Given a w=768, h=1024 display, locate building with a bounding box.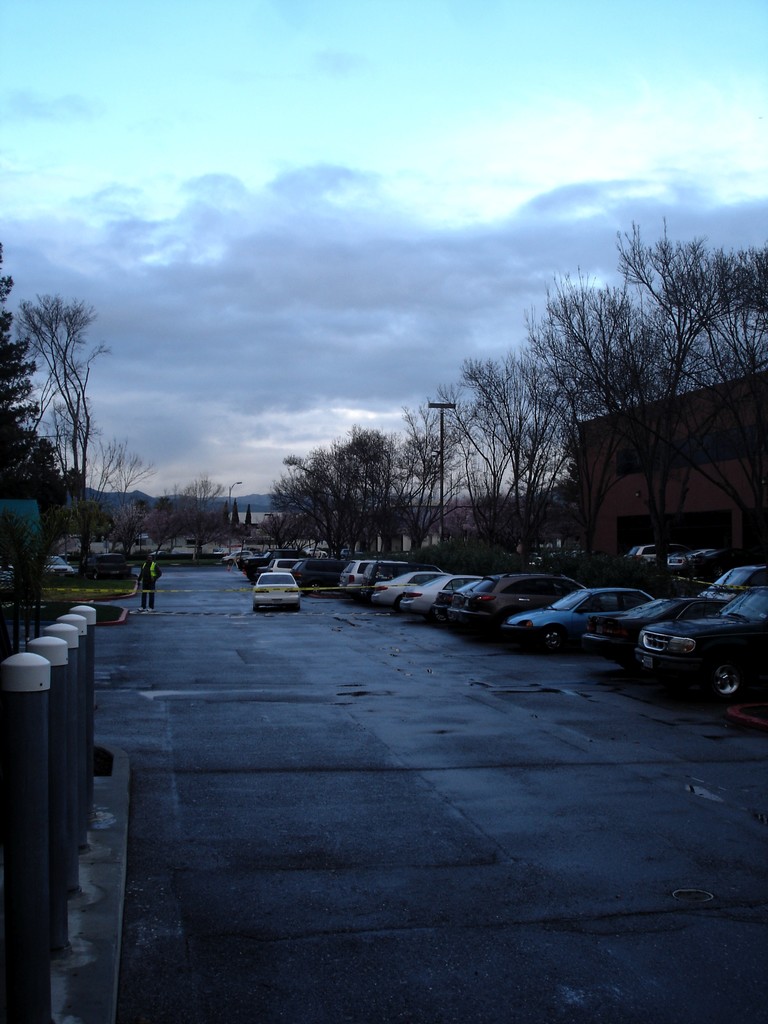
Located: detection(568, 385, 767, 561).
